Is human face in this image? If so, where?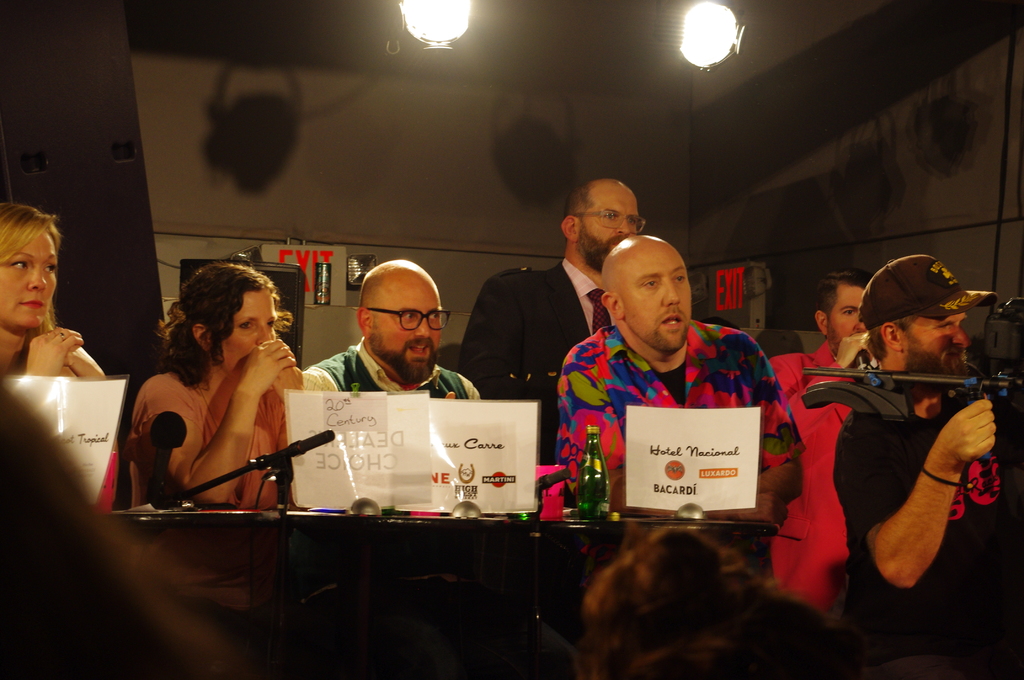
Yes, at 896,314,968,373.
